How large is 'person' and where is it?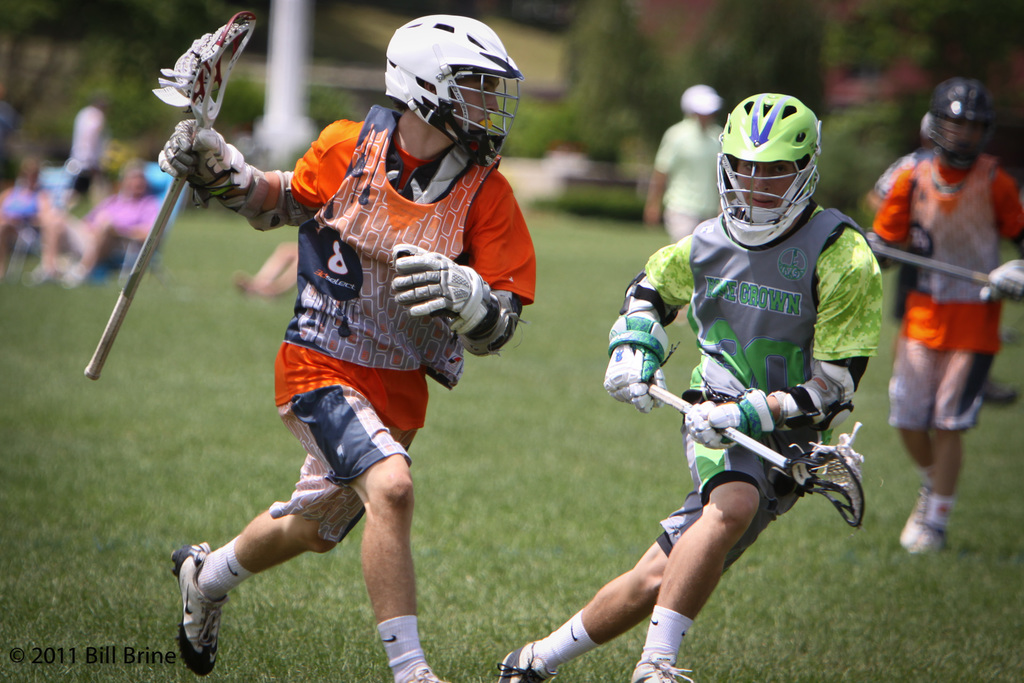
Bounding box: pyautogui.locateOnScreen(157, 9, 535, 682).
